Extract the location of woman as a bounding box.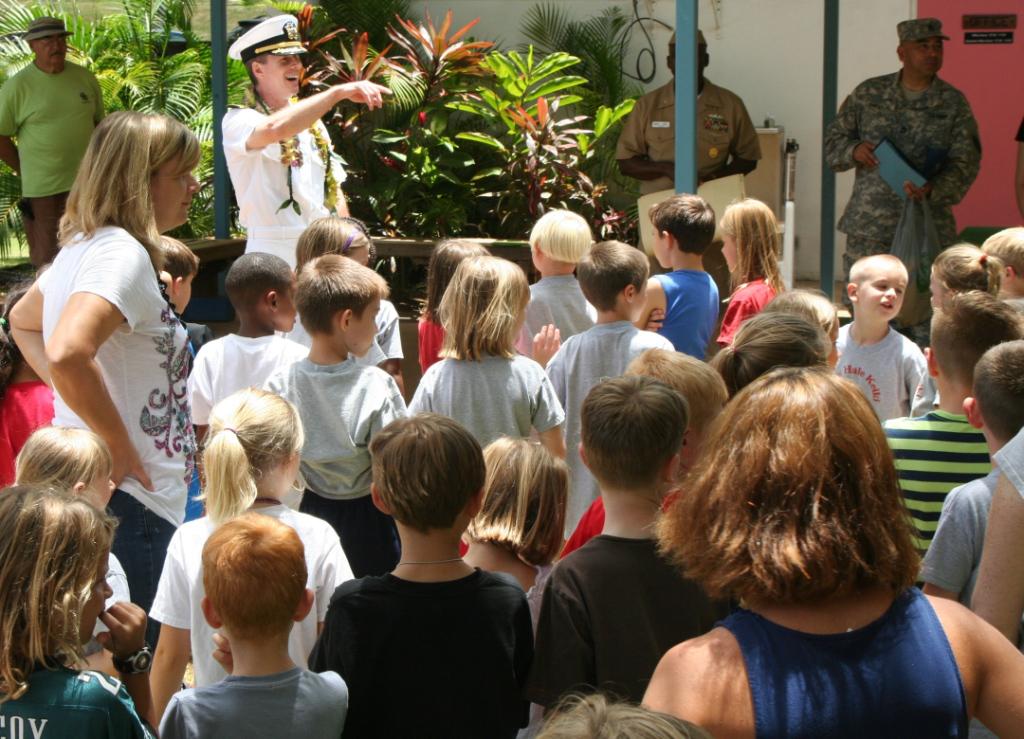
[x1=21, y1=92, x2=217, y2=631].
